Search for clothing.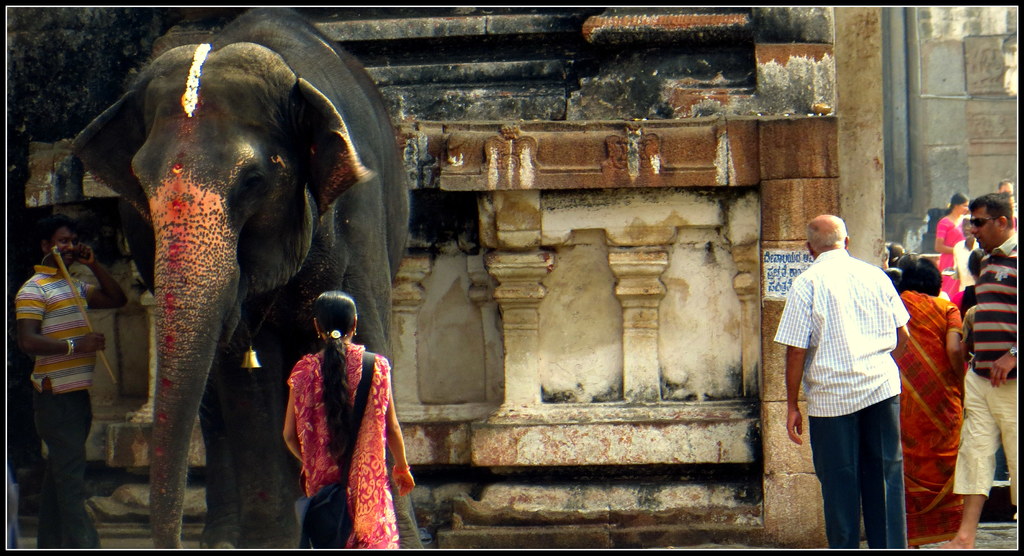
Found at bbox=(894, 289, 968, 546).
